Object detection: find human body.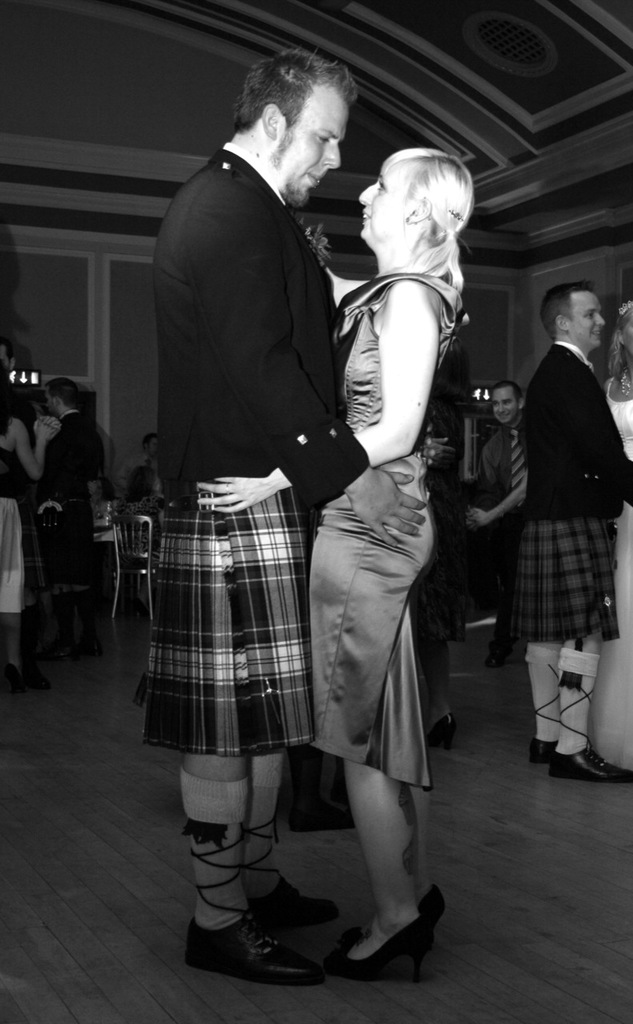
x1=1 y1=334 x2=61 y2=703.
